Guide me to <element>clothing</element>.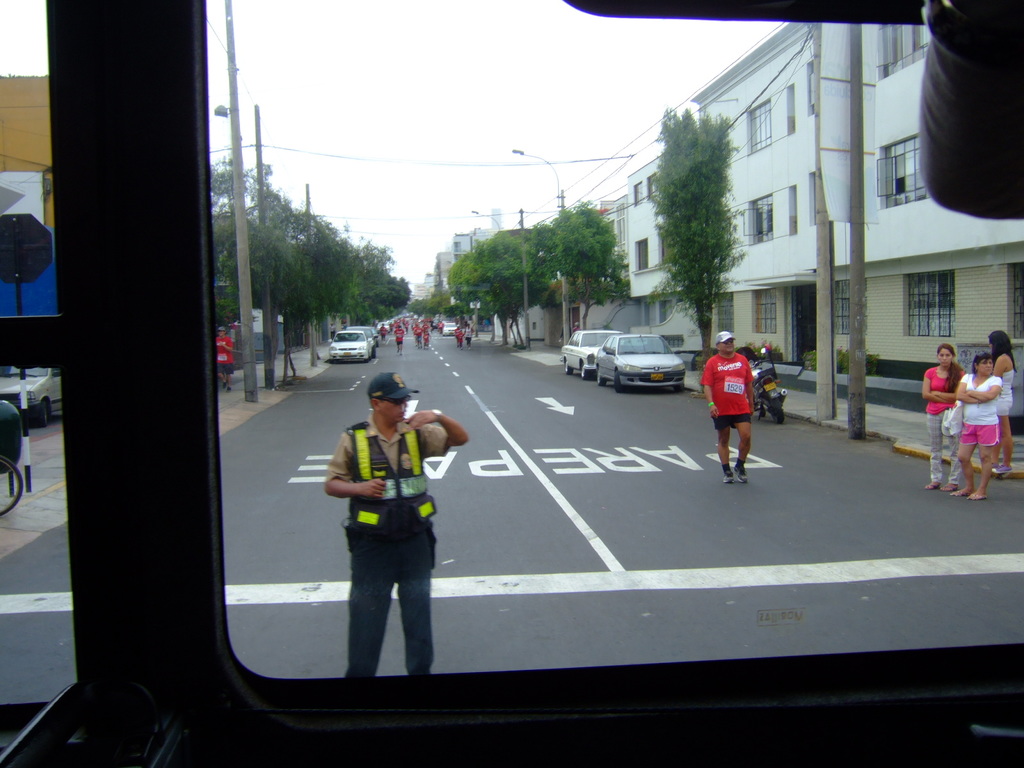
Guidance: left=917, top=362, right=965, bottom=472.
